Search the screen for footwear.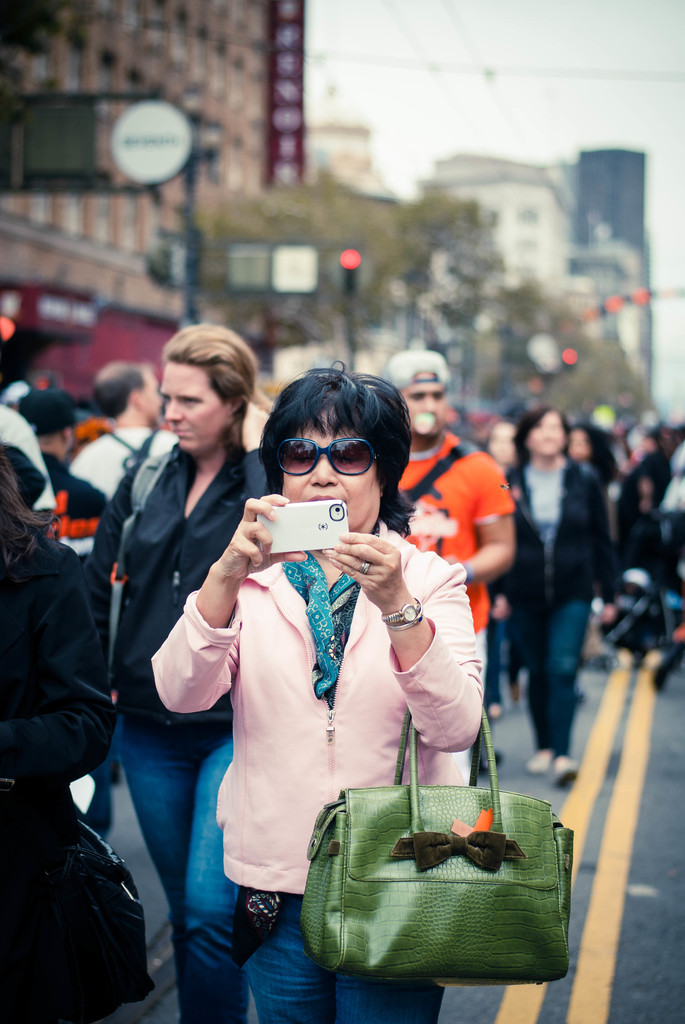
Found at Rect(528, 742, 554, 777).
